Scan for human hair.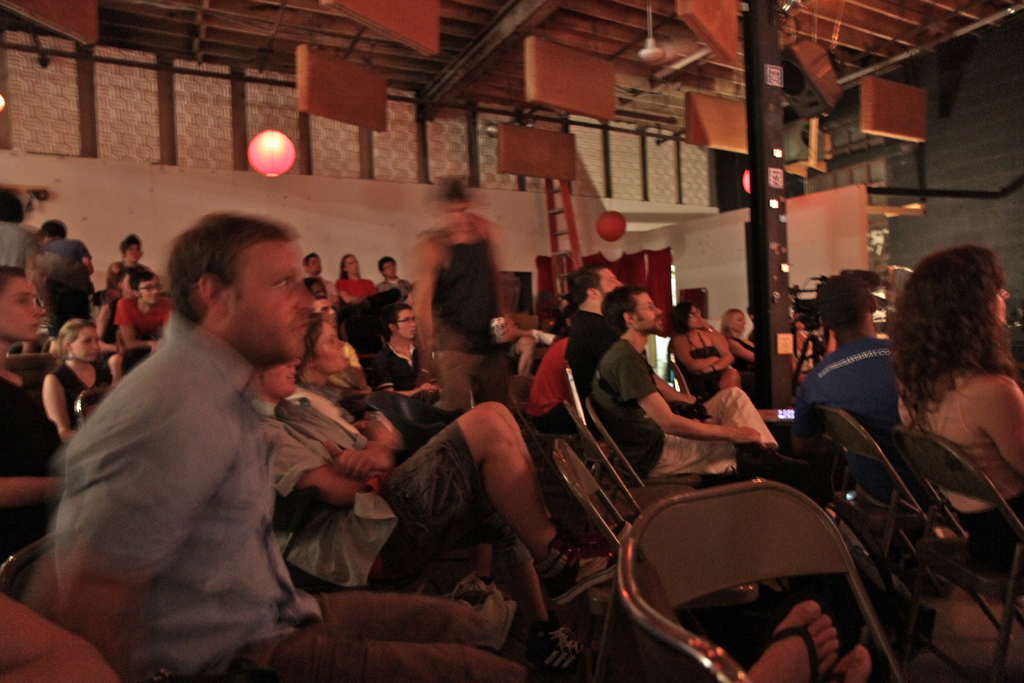
Scan result: box(0, 188, 24, 226).
